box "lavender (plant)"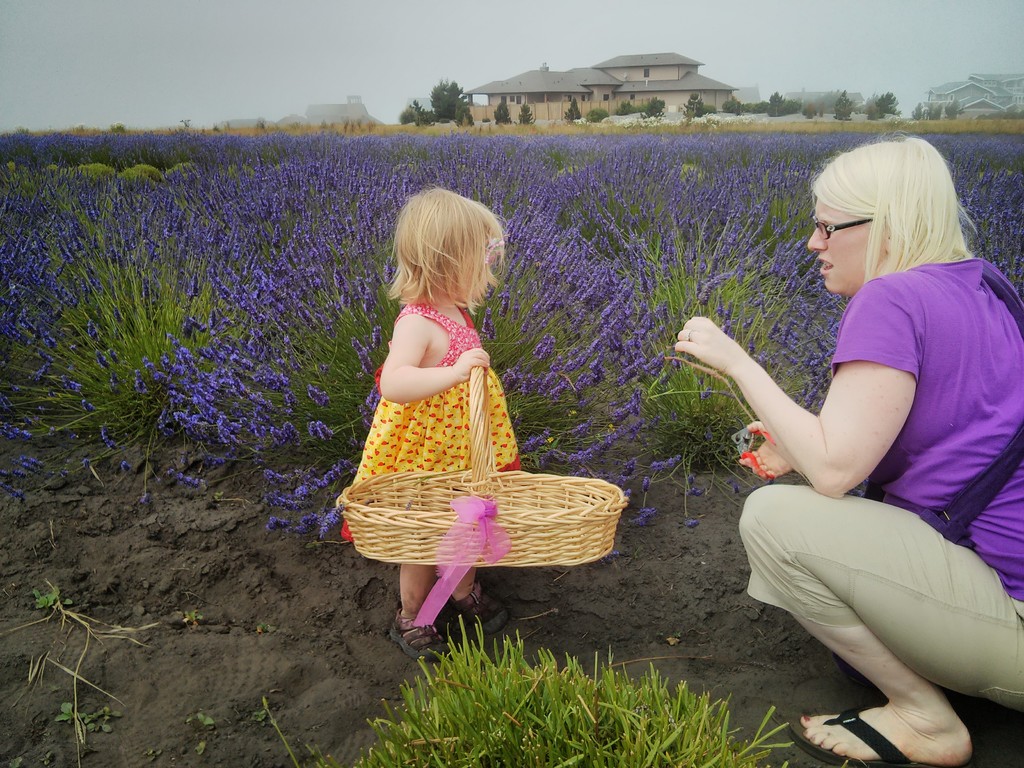
301/503/349/538
